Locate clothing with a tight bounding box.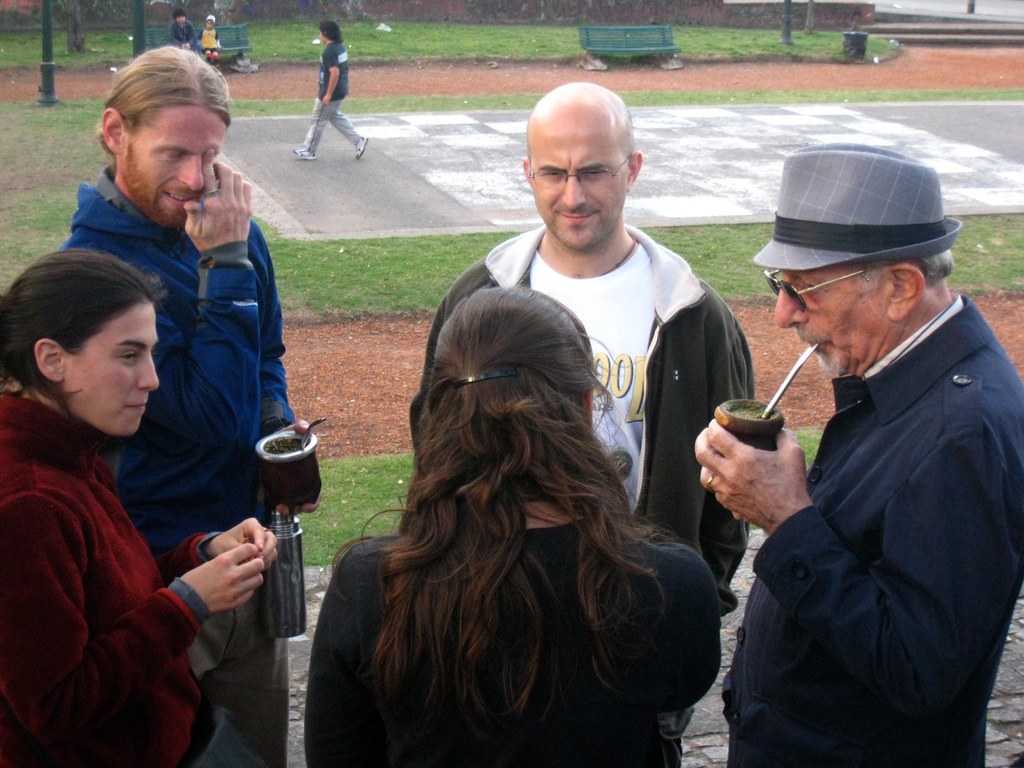
bbox=[730, 237, 1012, 767].
